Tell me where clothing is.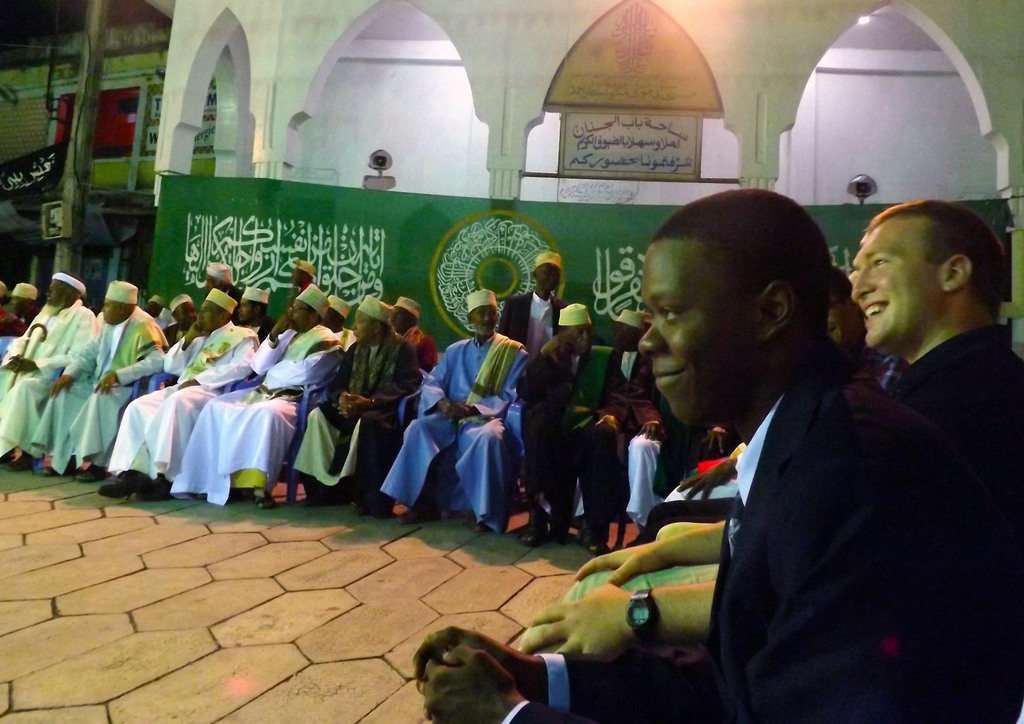
clothing is at select_region(626, 399, 724, 533).
